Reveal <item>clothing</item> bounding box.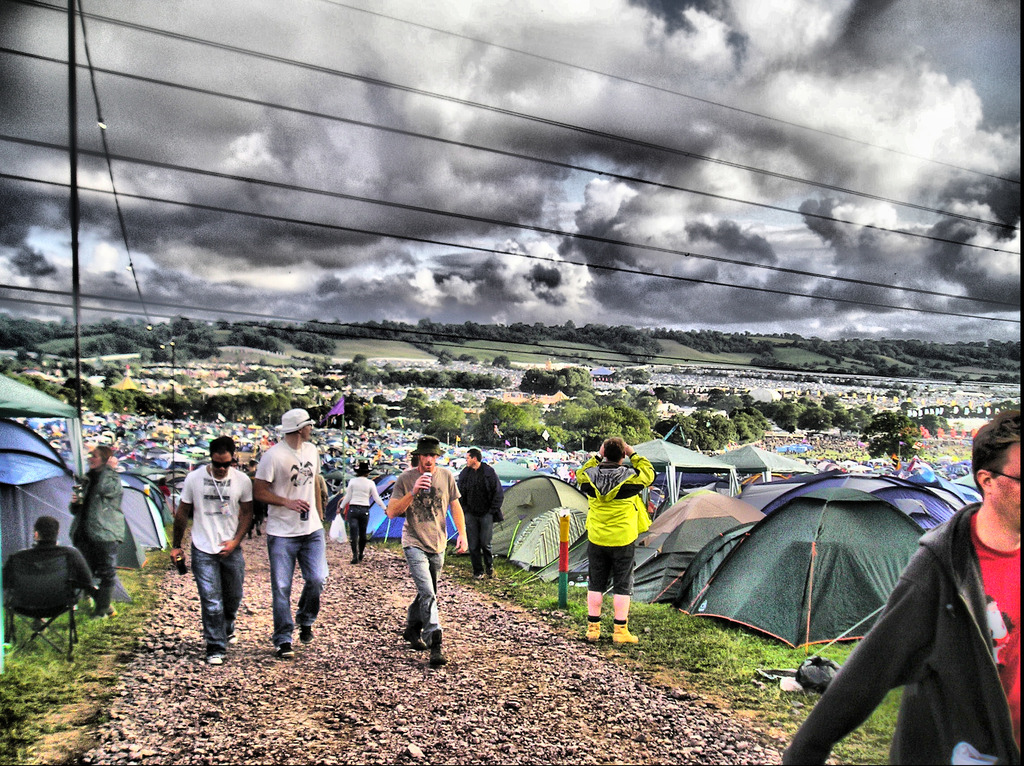
Revealed: Rect(804, 494, 1023, 754).
